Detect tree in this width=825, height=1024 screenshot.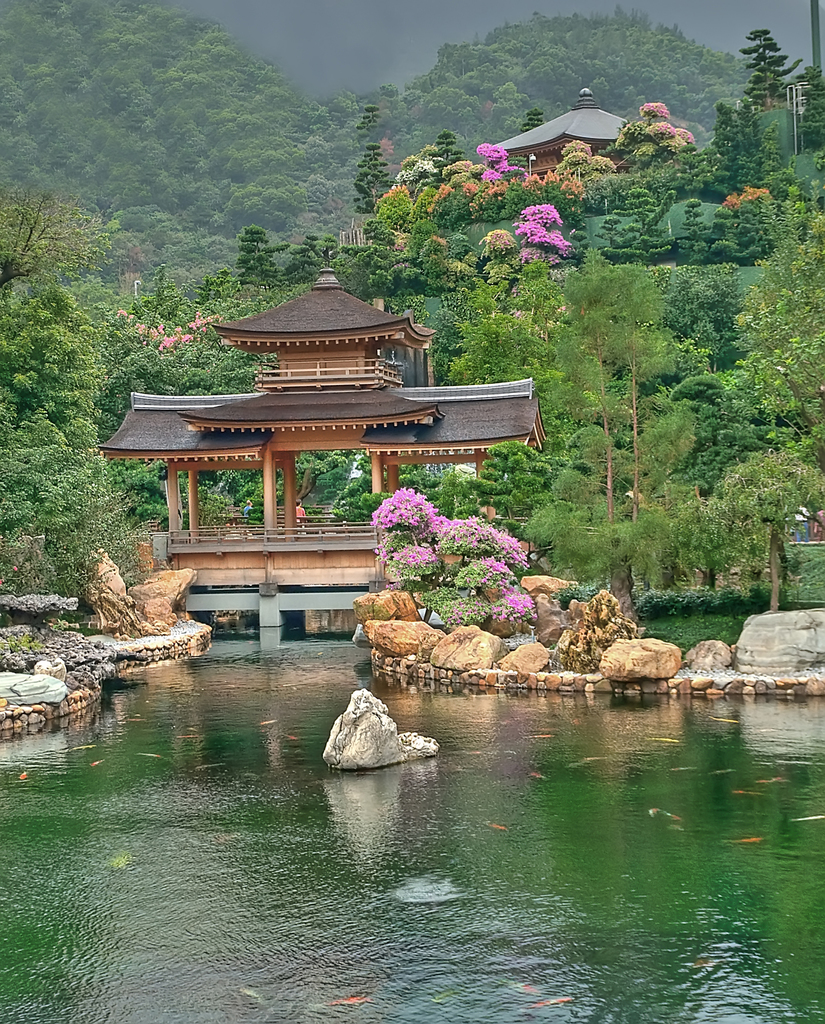
Detection: bbox(707, 203, 737, 266).
